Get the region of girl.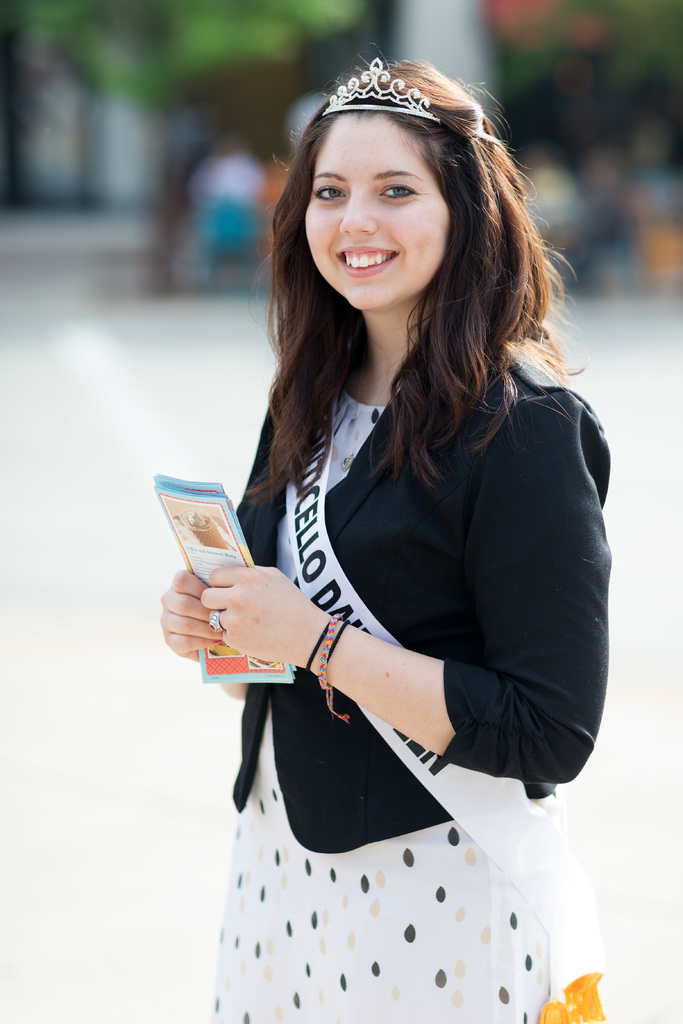
x1=146, y1=68, x2=605, y2=1012.
